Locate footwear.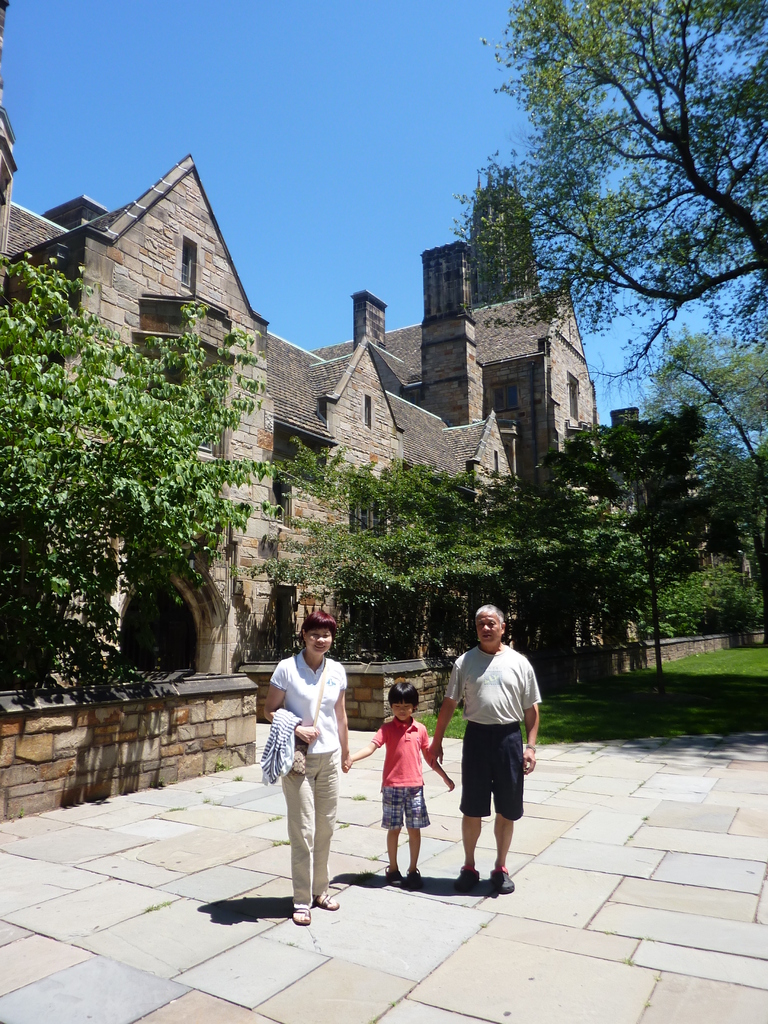
Bounding box: [left=493, top=868, right=516, bottom=889].
